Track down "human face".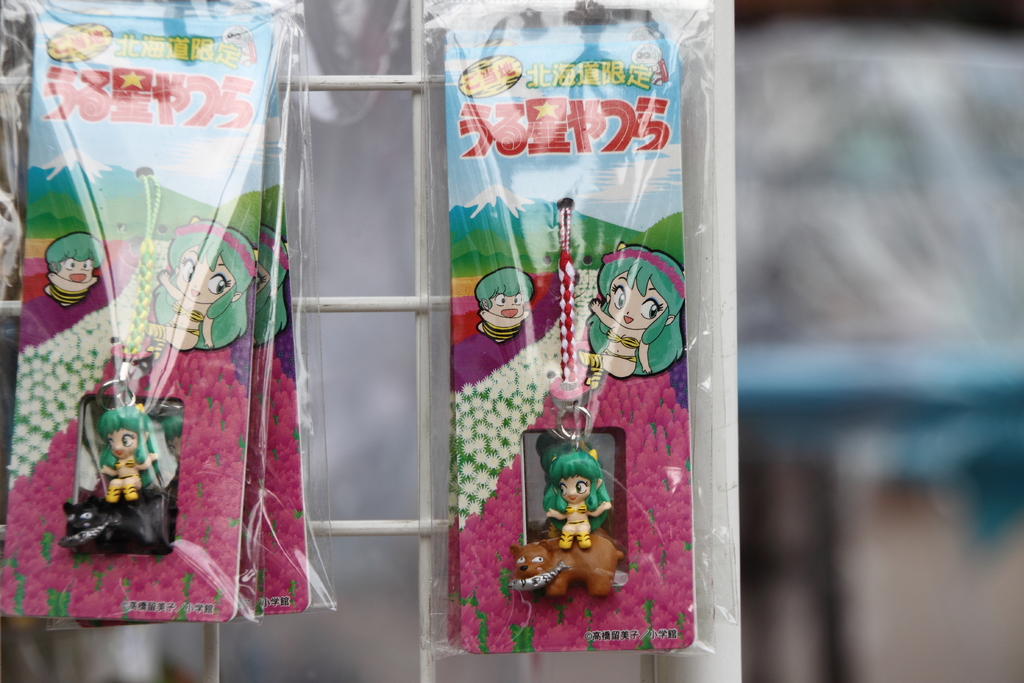
Tracked to {"x1": 105, "y1": 427, "x2": 136, "y2": 461}.
